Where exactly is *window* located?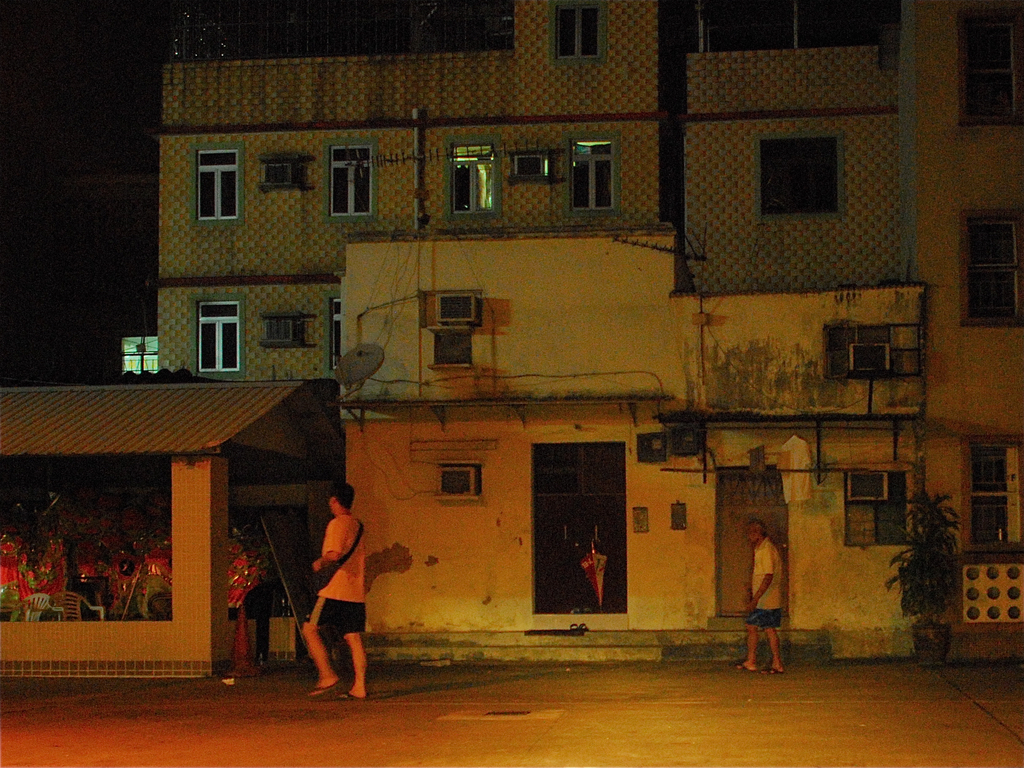
Its bounding box is <region>122, 333, 159, 376</region>.
